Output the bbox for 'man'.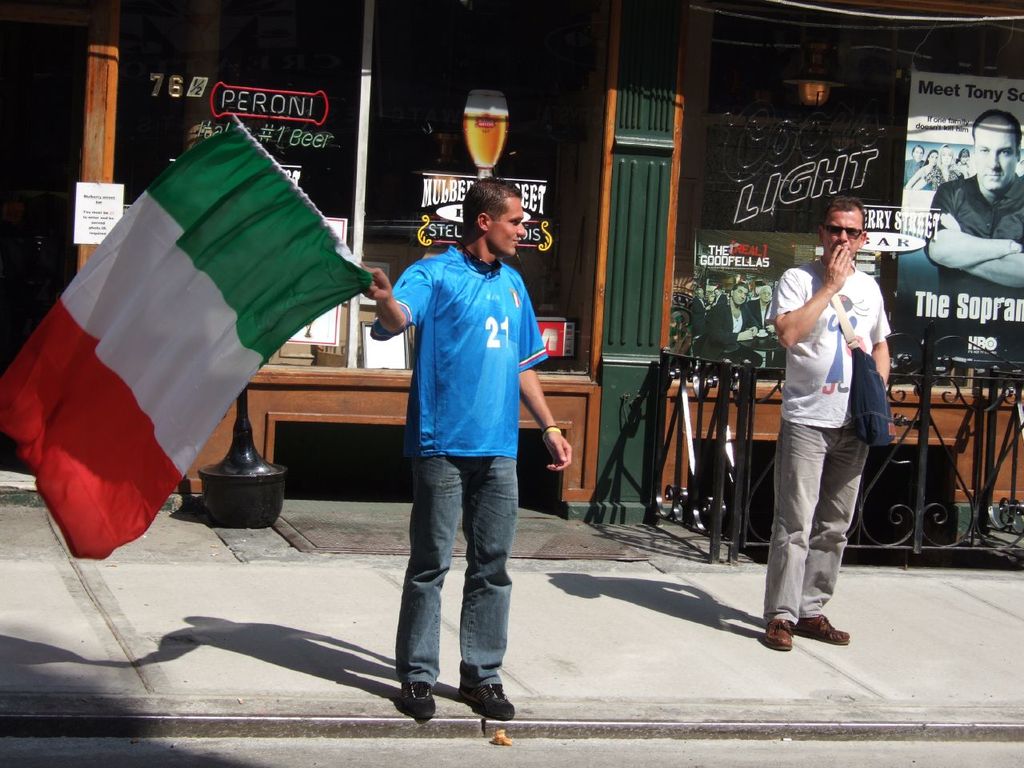
BBox(754, 276, 779, 340).
